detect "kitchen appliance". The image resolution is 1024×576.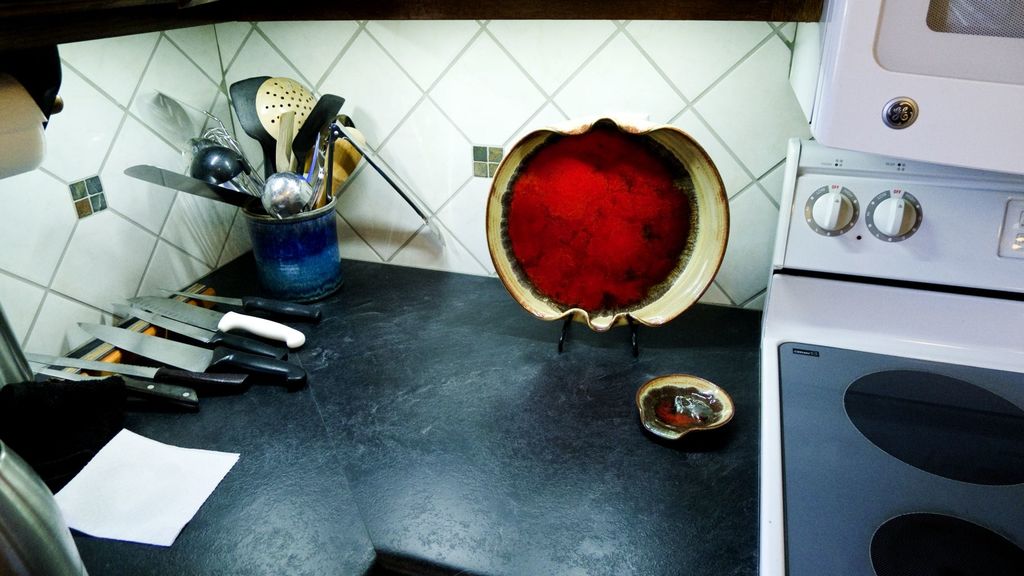
l=260, t=78, r=310, b=167.
